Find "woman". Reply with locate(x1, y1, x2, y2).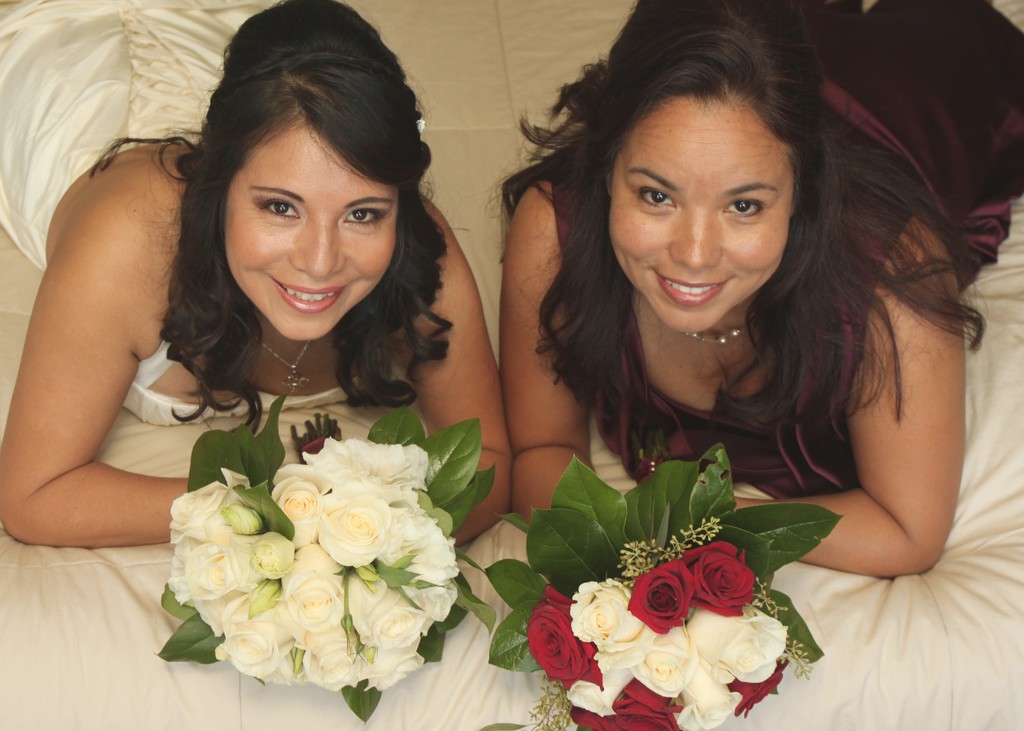
locate(0, 0, 540, 554).
